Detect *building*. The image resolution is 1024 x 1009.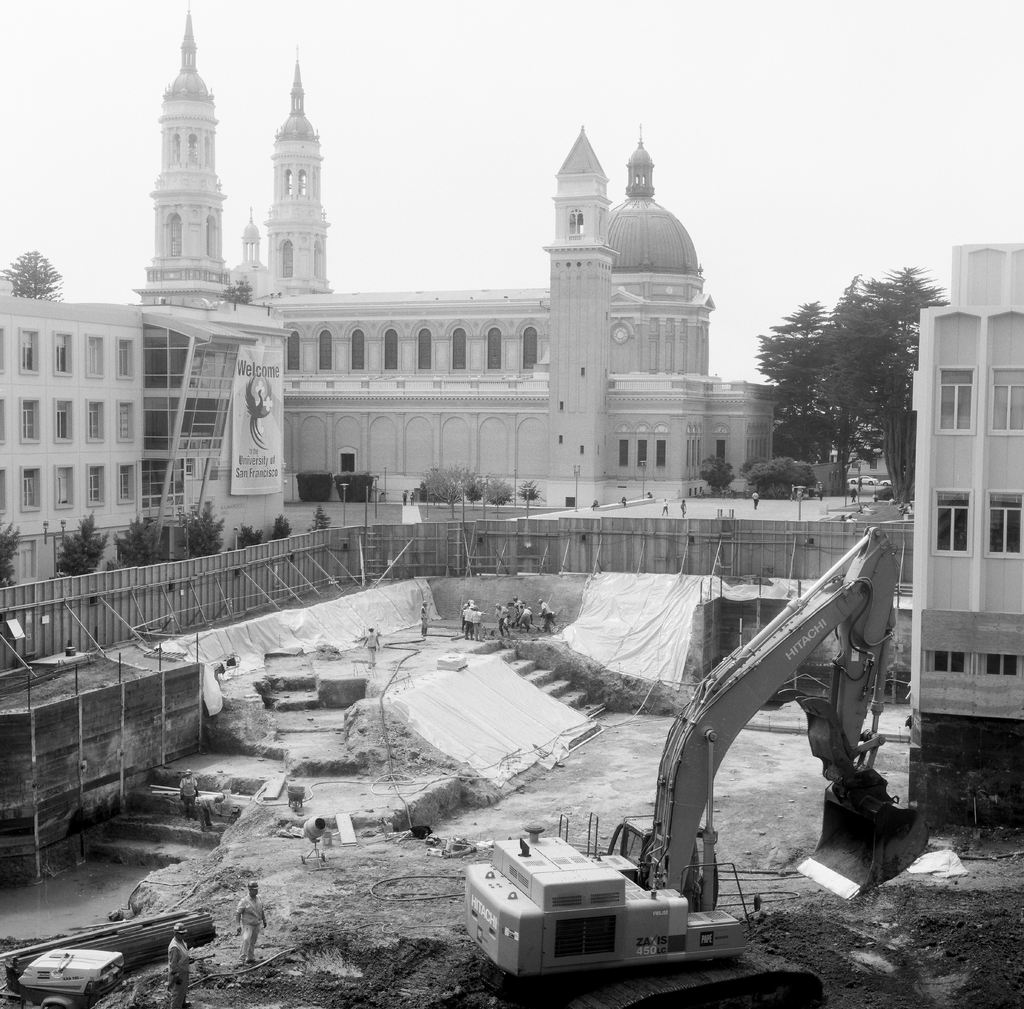
rect(911, 241, 1023, 796).
